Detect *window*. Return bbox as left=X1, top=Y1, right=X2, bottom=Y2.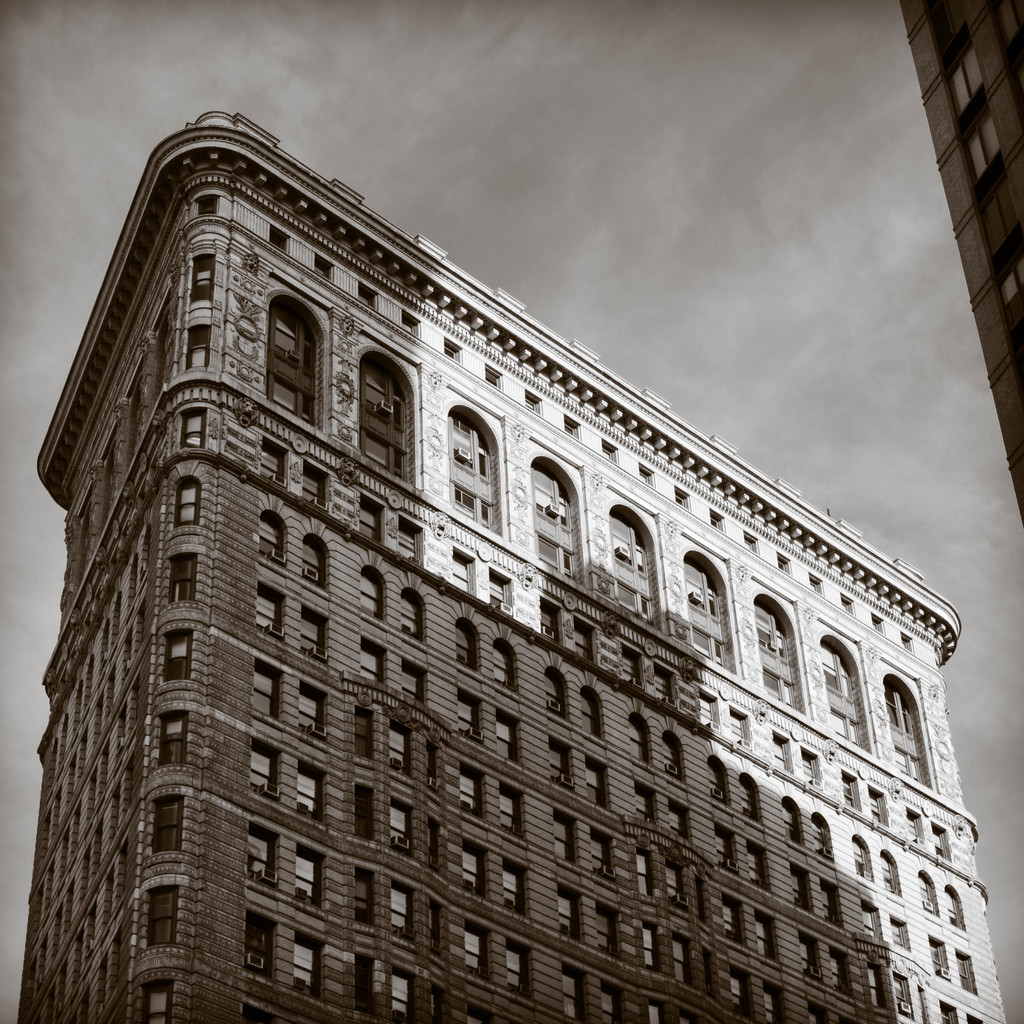
left=176, top=412, right=211, bottom=449.
